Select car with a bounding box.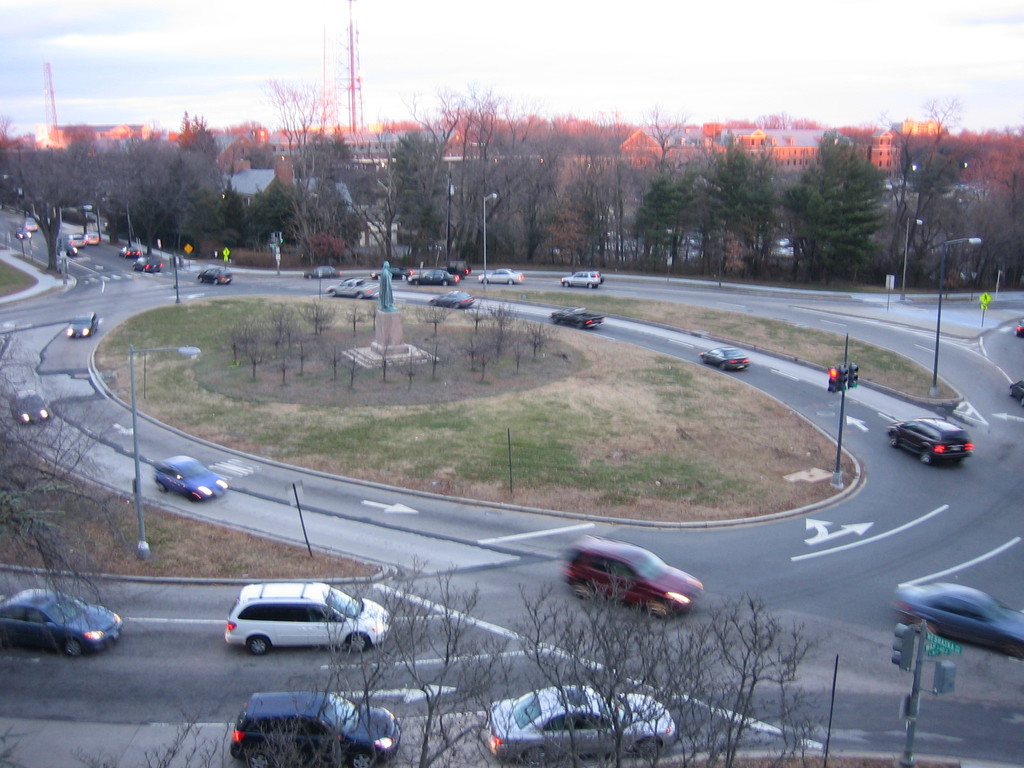
193/270/232/284.
